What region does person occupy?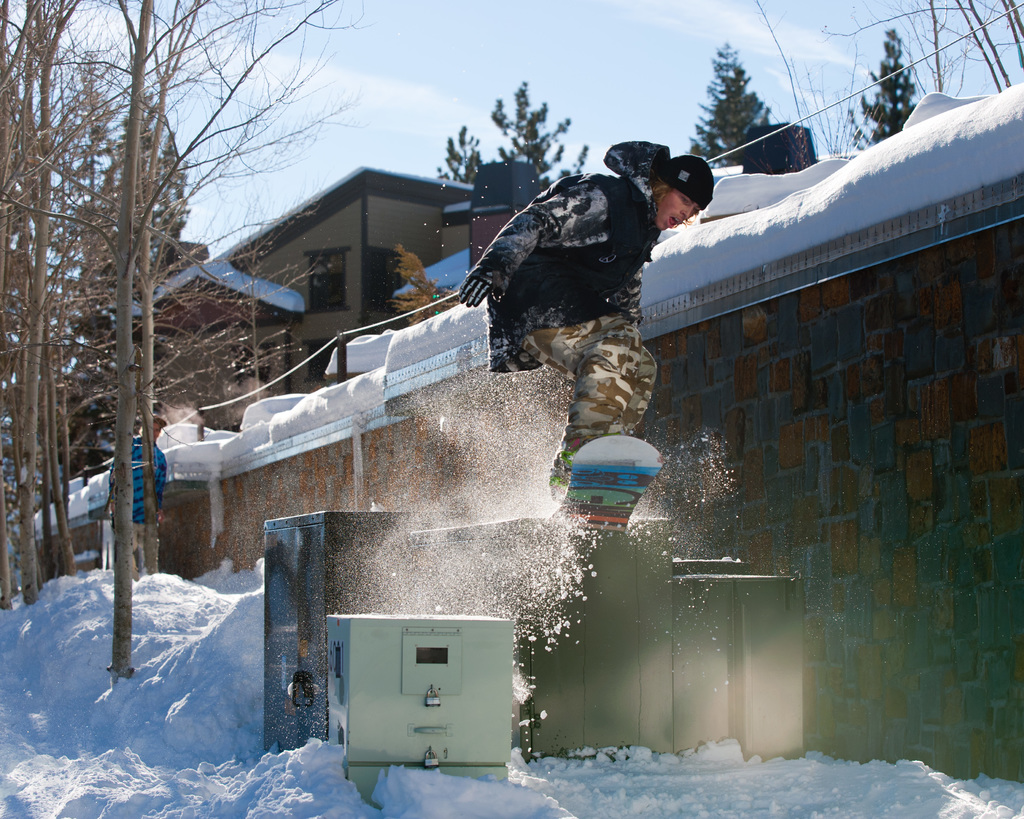
l=457, t=142, r=717, b=466.
